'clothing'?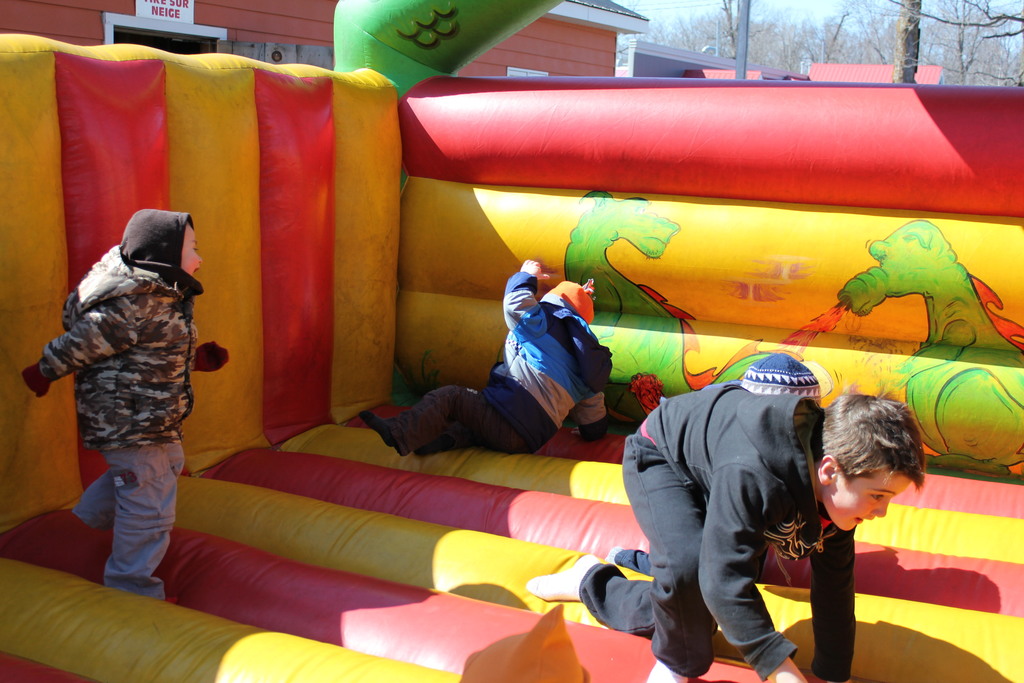
<region>387, 270, 614, 458</region>
